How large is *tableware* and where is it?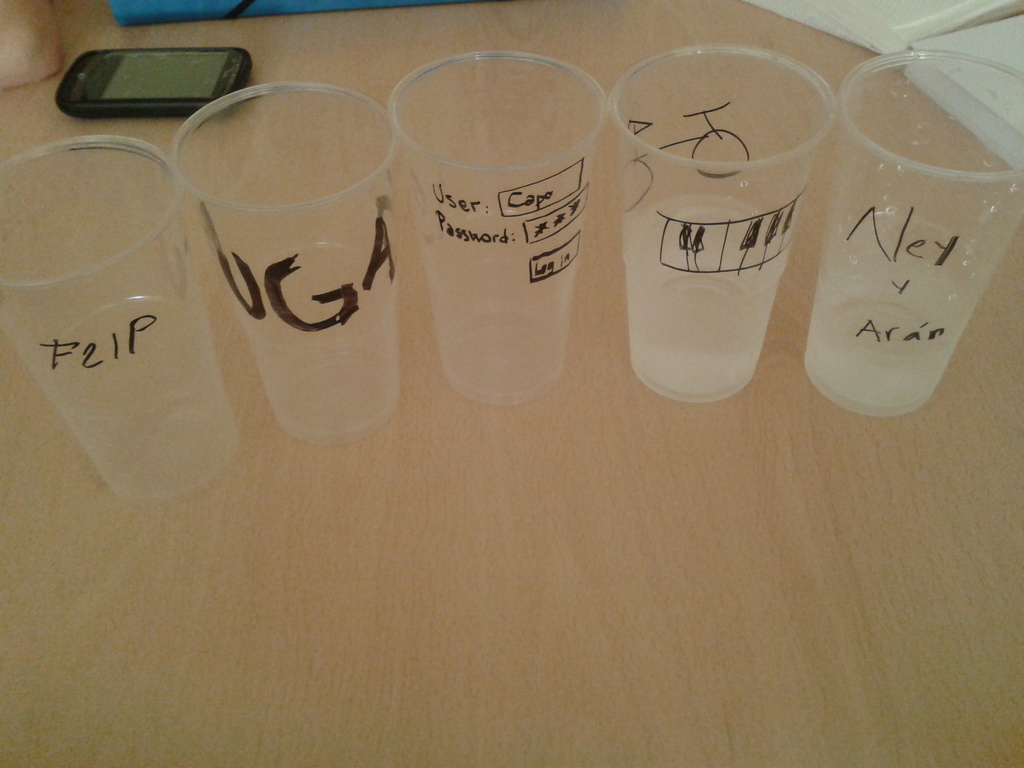
Bounding box: bbox=(0, 128, 246, 516).
